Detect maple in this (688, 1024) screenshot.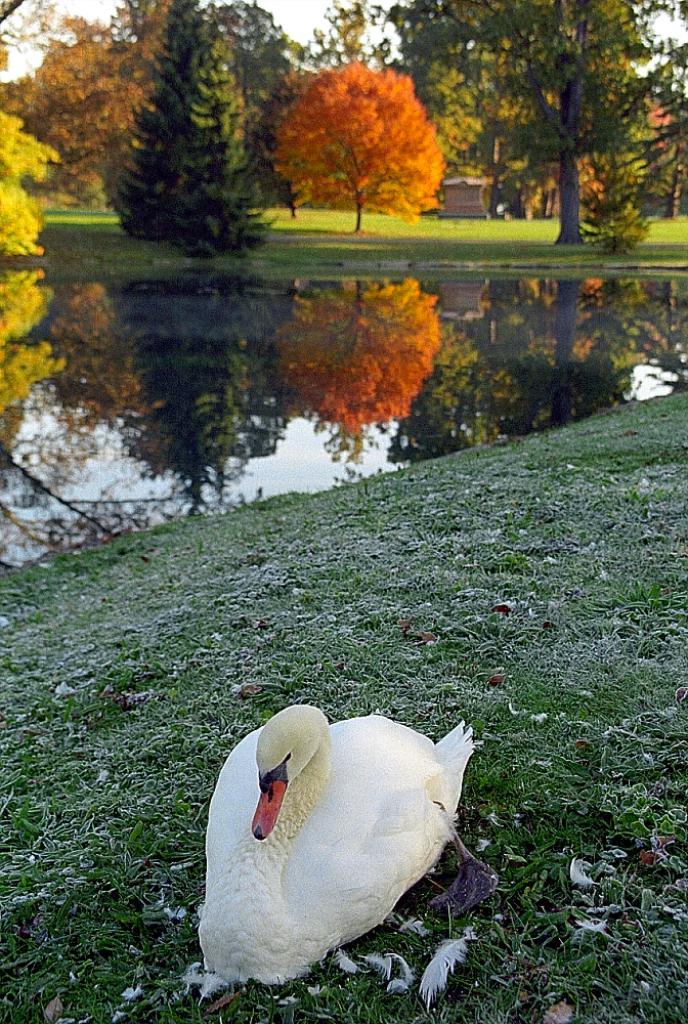
Detection: x1=116, y1=0, x2=289, y2=258.
